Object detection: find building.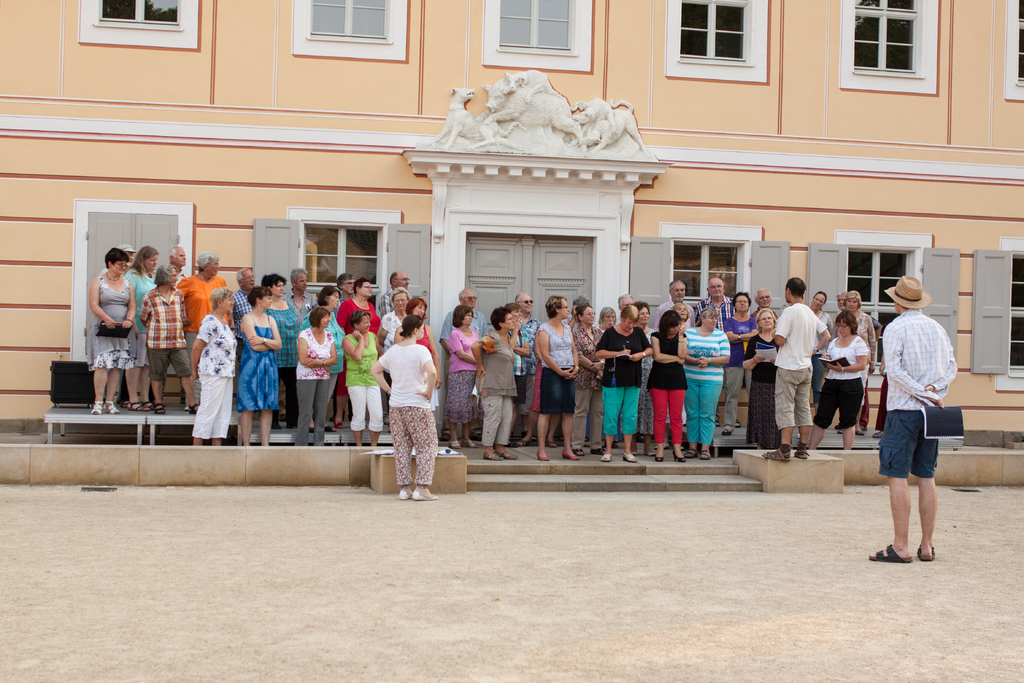
left=3, top=0, right=1023, bottom=430.
